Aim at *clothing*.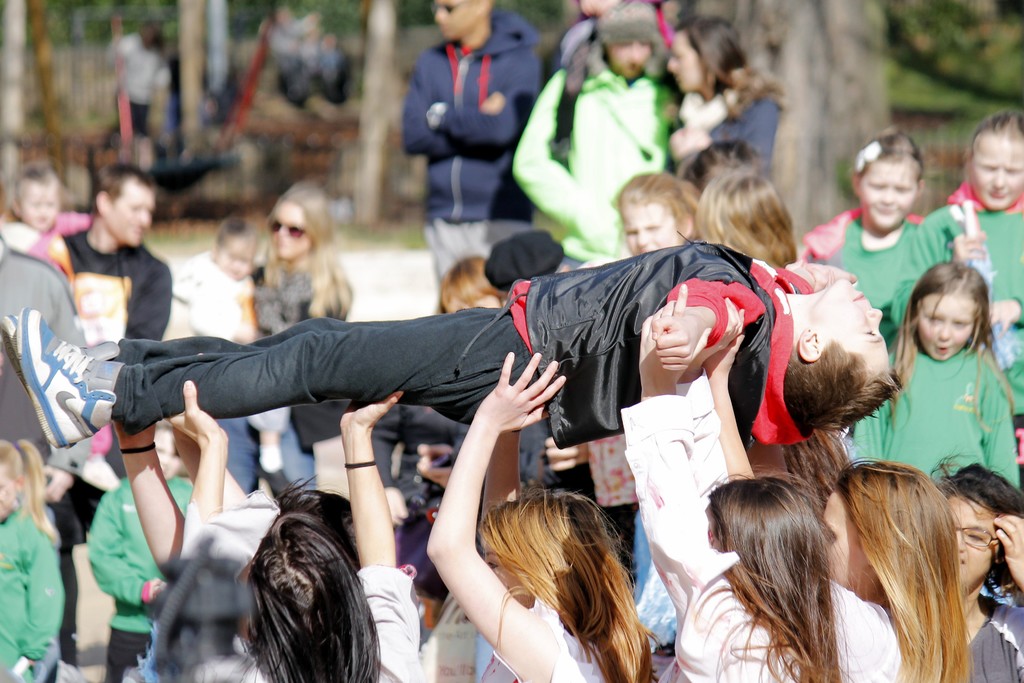
Aimed at locate(792, 204, 929, 317).
